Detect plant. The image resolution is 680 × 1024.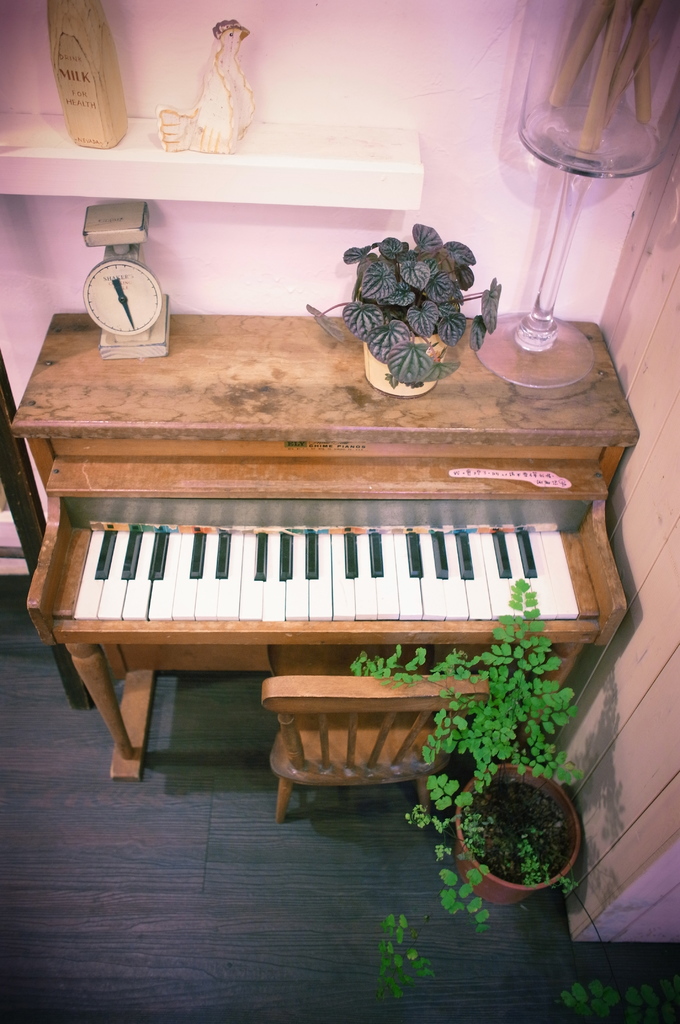
box(420, 770, 480, 826).
